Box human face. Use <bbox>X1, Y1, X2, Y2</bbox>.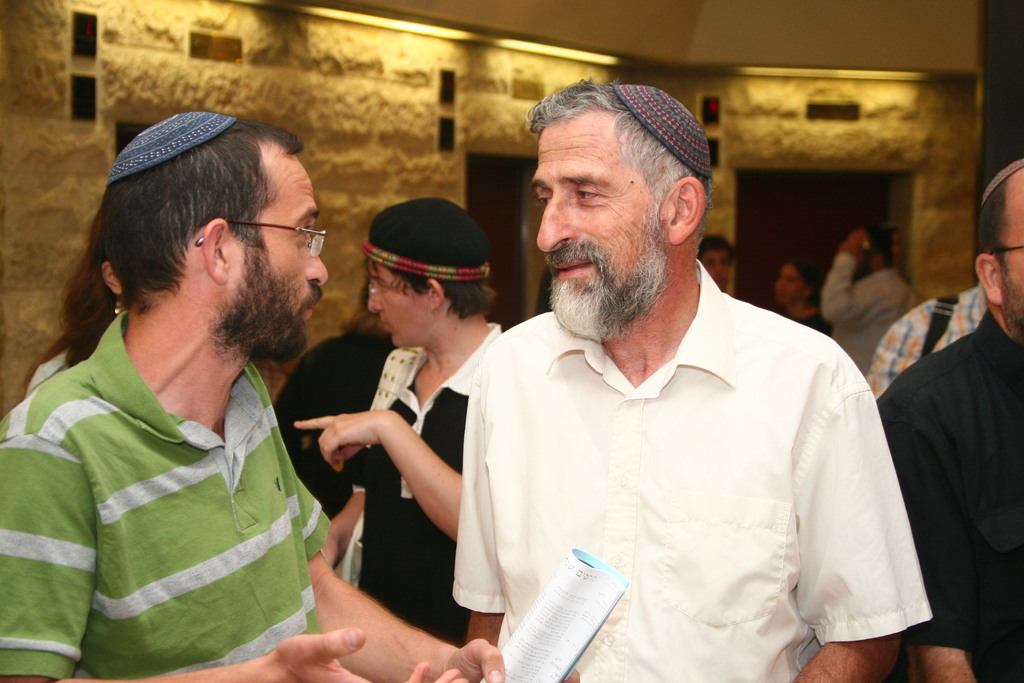
<bbox>367, 263, 429, 345</bbox>.
